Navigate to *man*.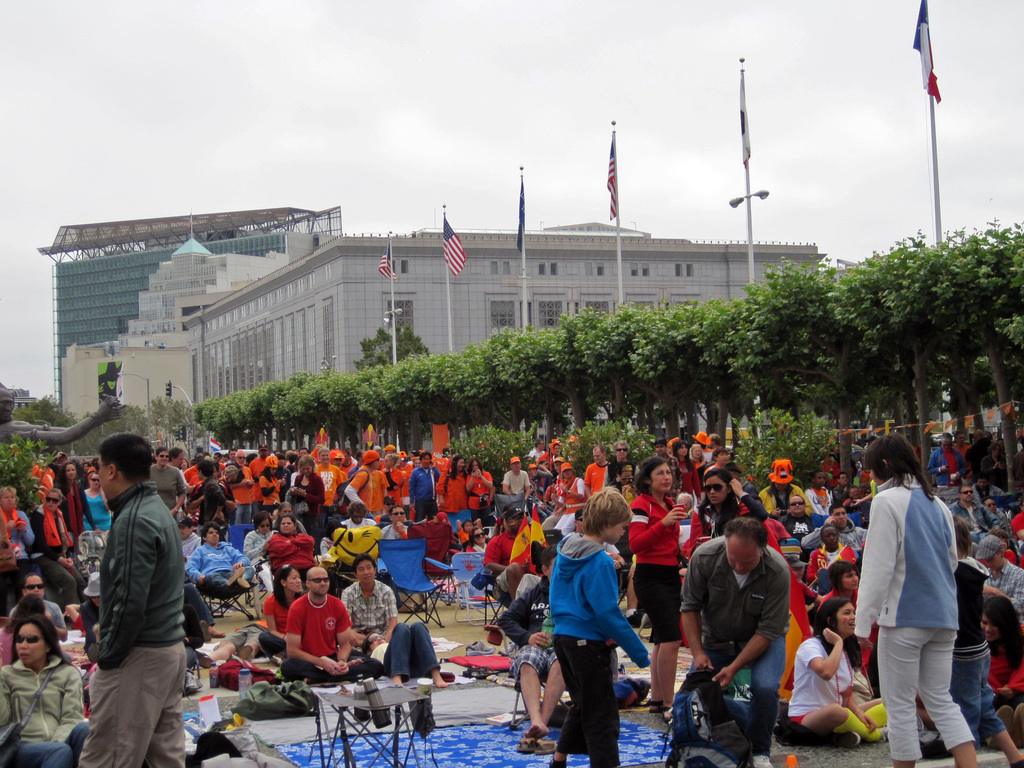
Navigation target: bbox=[931, 431, 959, 479].
